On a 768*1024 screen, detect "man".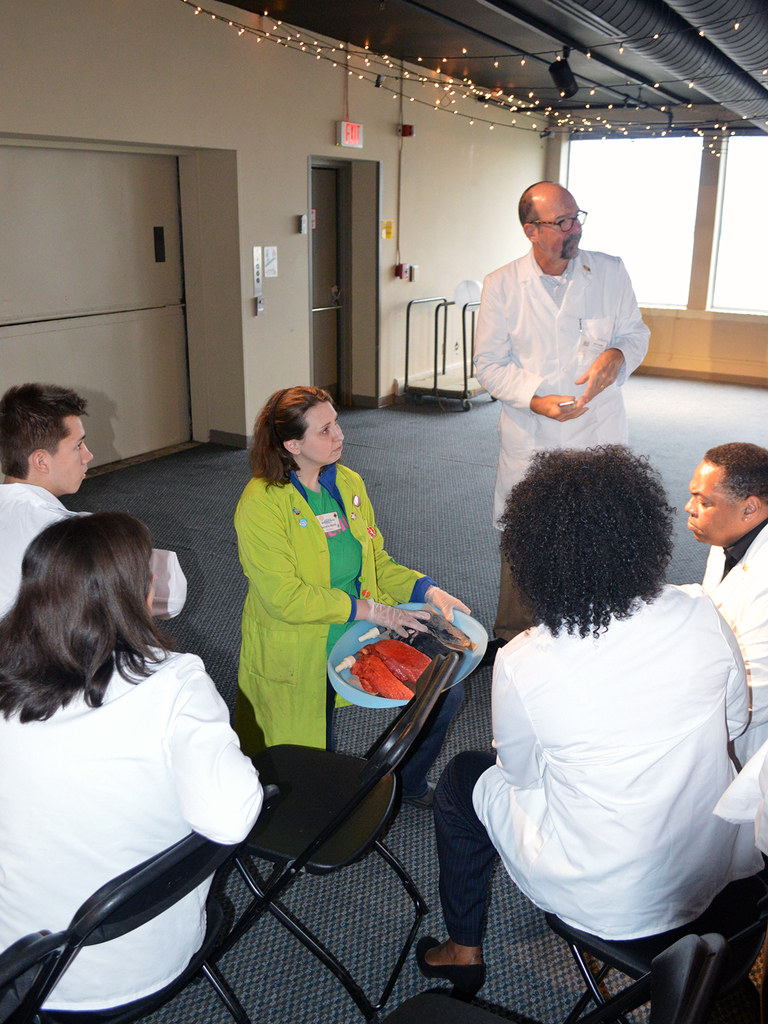
x1=0, y1=379, x2=99, y2=619.
